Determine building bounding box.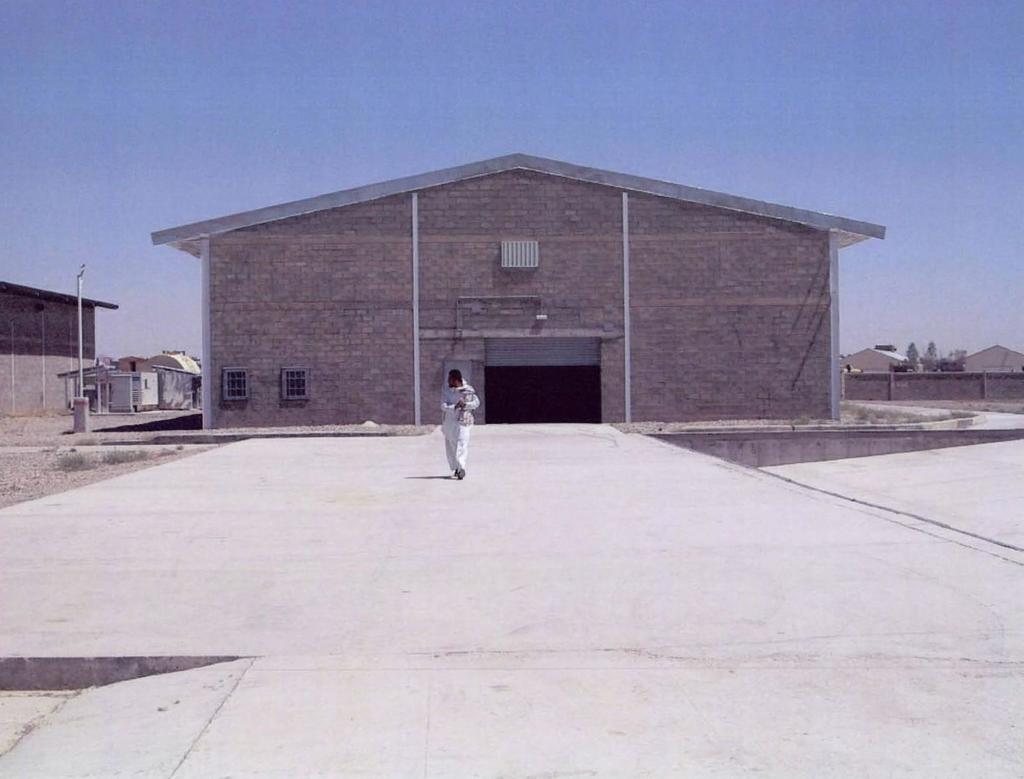
Determined: l=63, t=352, r=201, b=412.
